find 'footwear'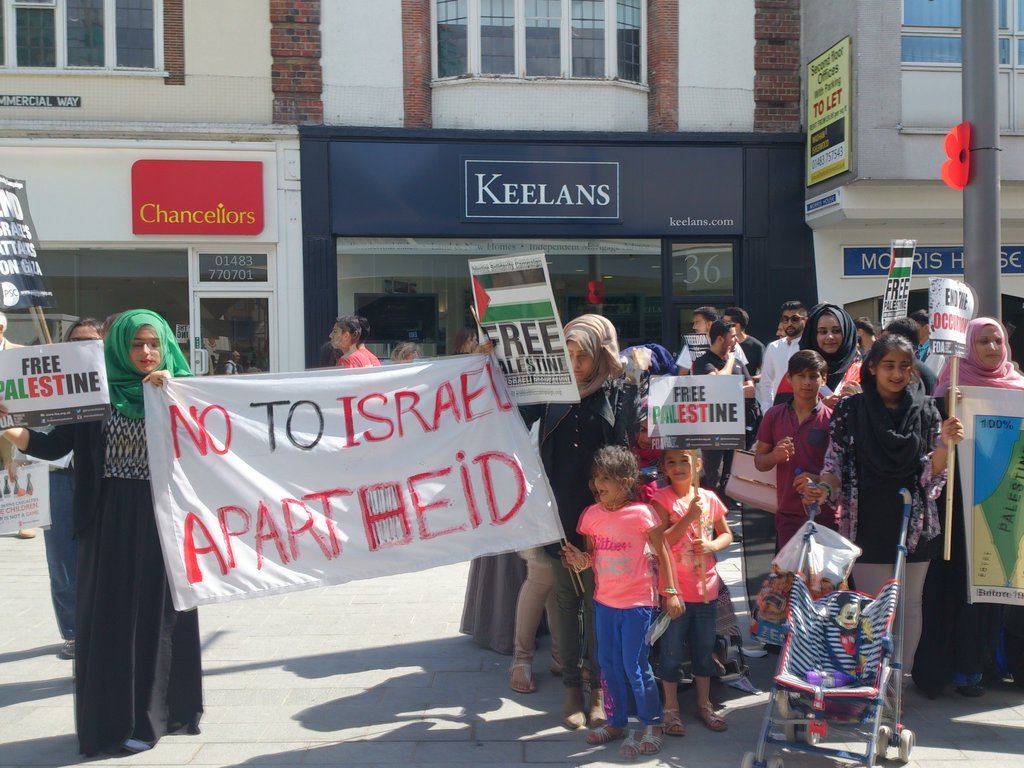
[658, 708, 684, 731]
